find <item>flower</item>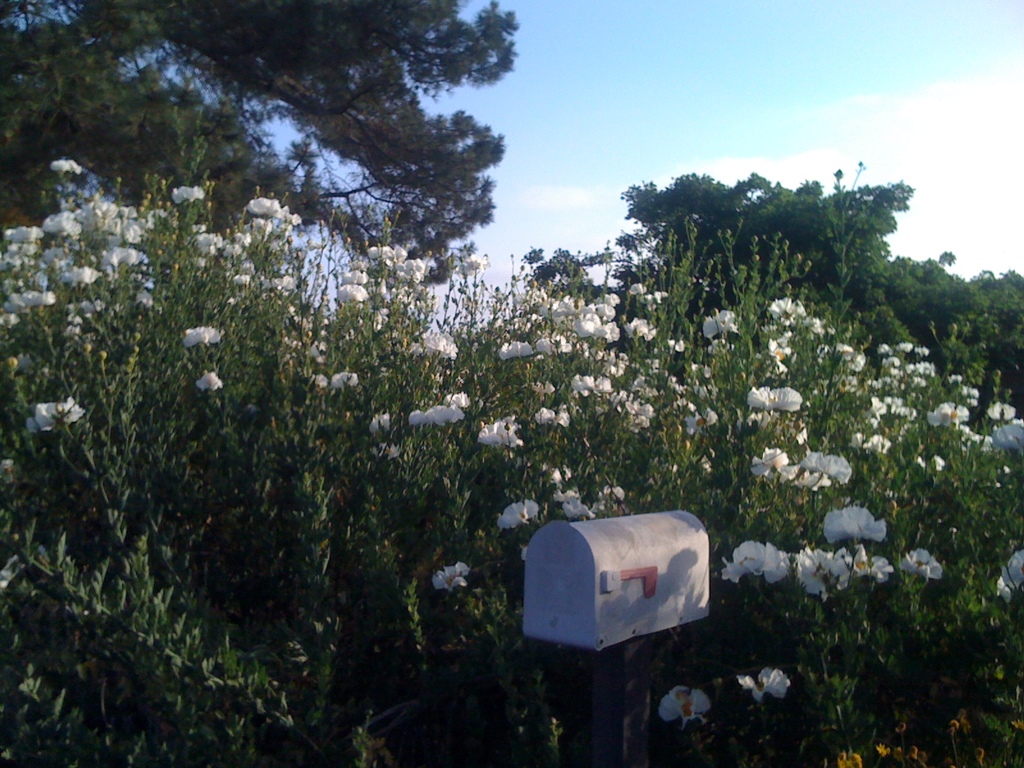
detection(172, 184, 205, 205)
